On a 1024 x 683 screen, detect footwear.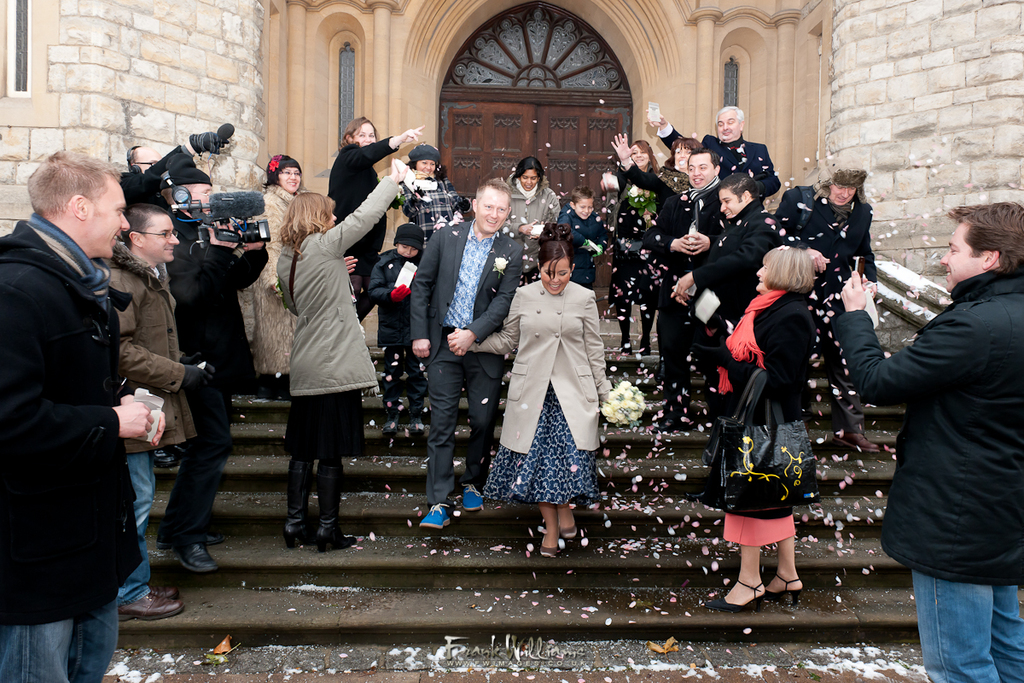
bbox=[409, 417, 425, 431].
